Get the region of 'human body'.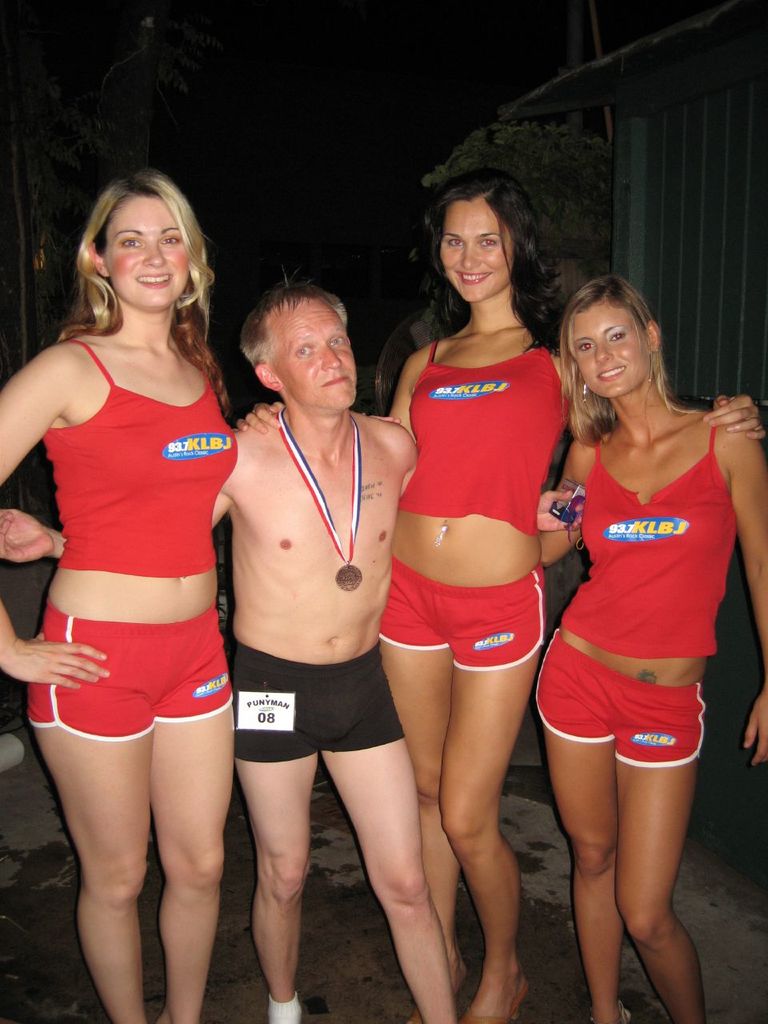
<bbox>0, 282, 606, 1023</bbox>.
